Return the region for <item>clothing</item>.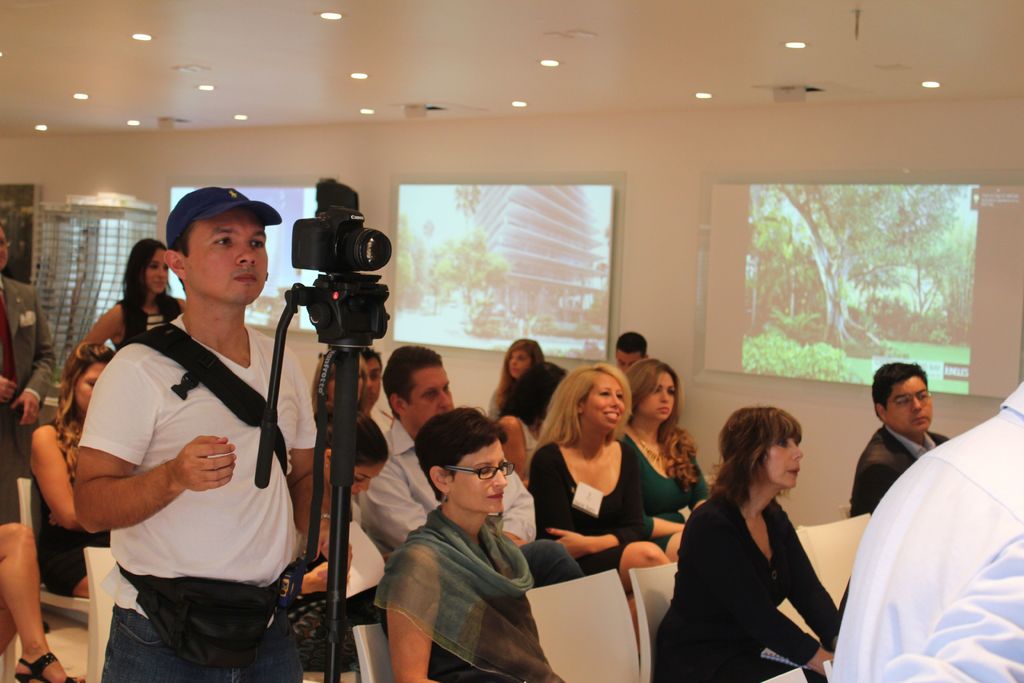
[0, 401, 42, 547].
